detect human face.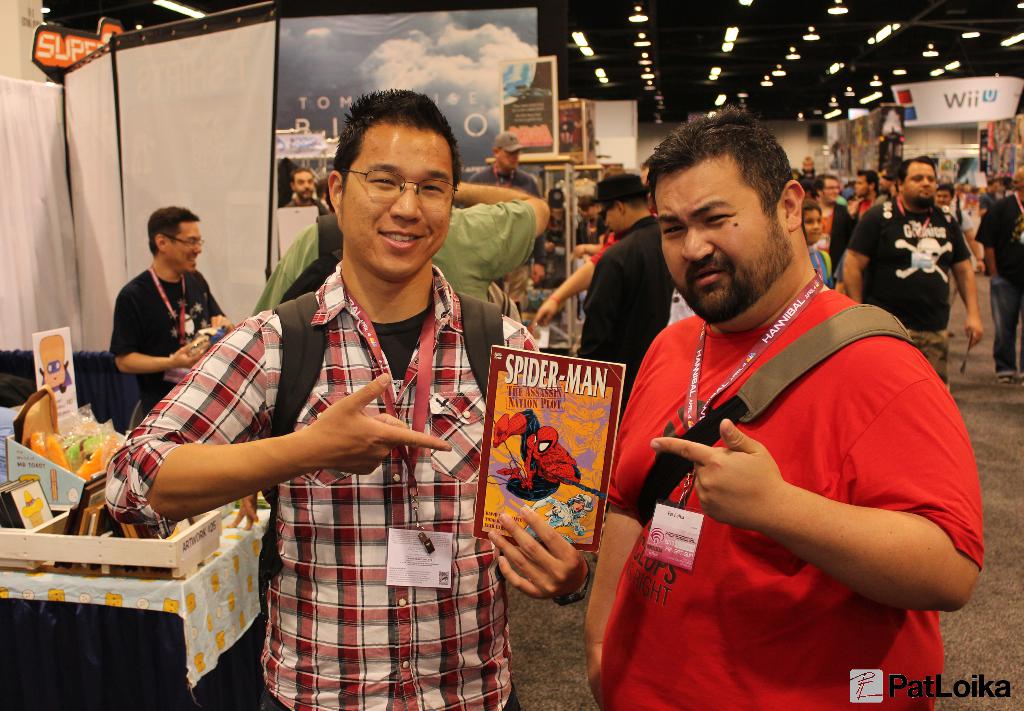
Detected at [601,204,620,237].
